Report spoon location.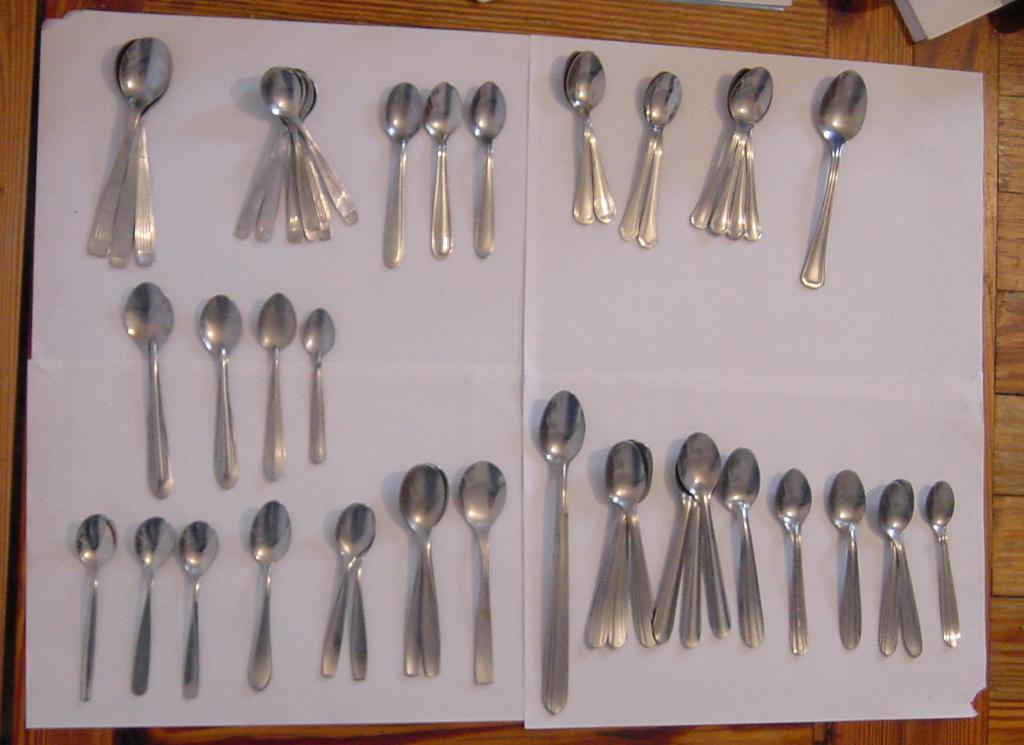
Report: bbox=(656, 493, 690, 646).
